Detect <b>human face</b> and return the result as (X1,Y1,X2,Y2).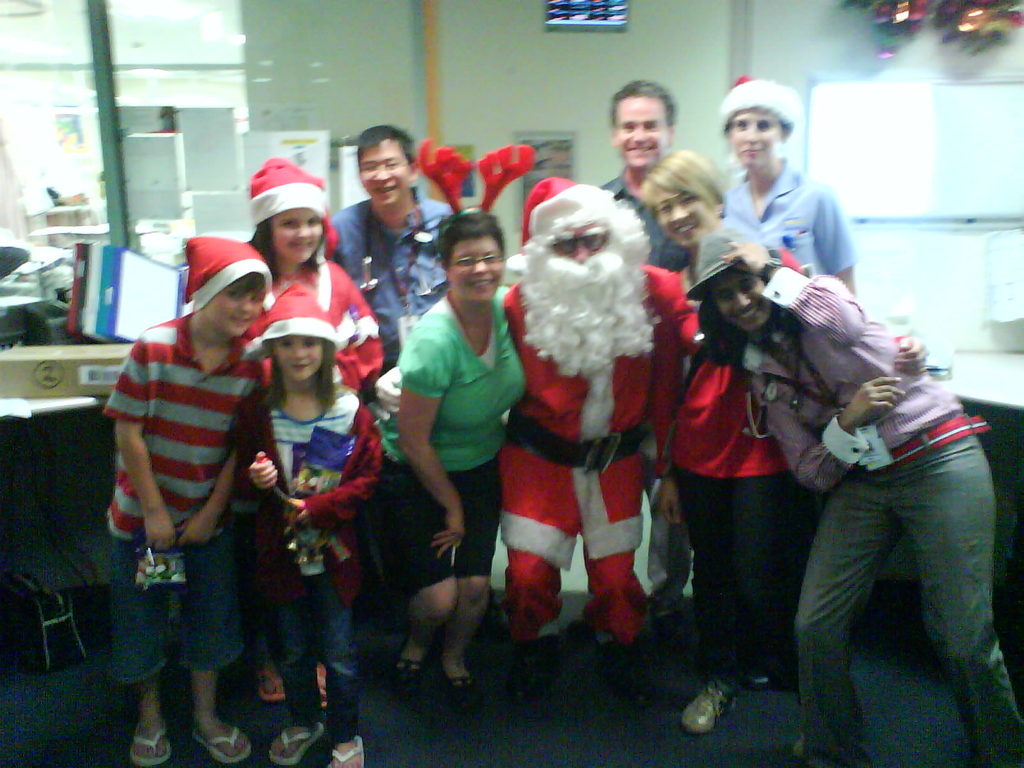
(557,221,609,262).
